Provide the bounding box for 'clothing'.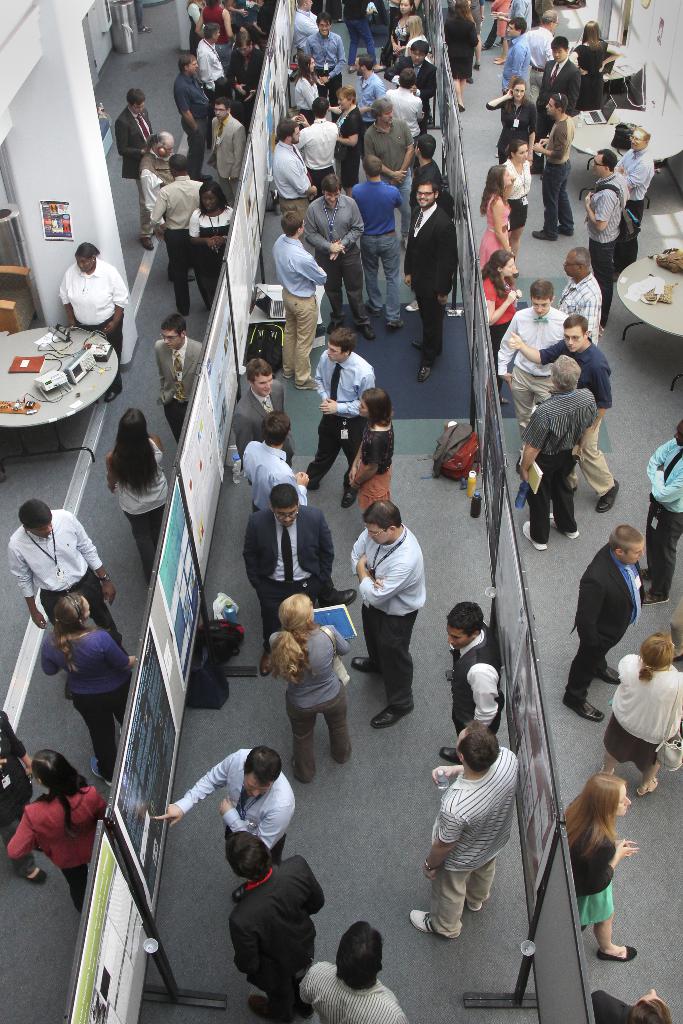
<region>646, 434, 682, 593</region>.
